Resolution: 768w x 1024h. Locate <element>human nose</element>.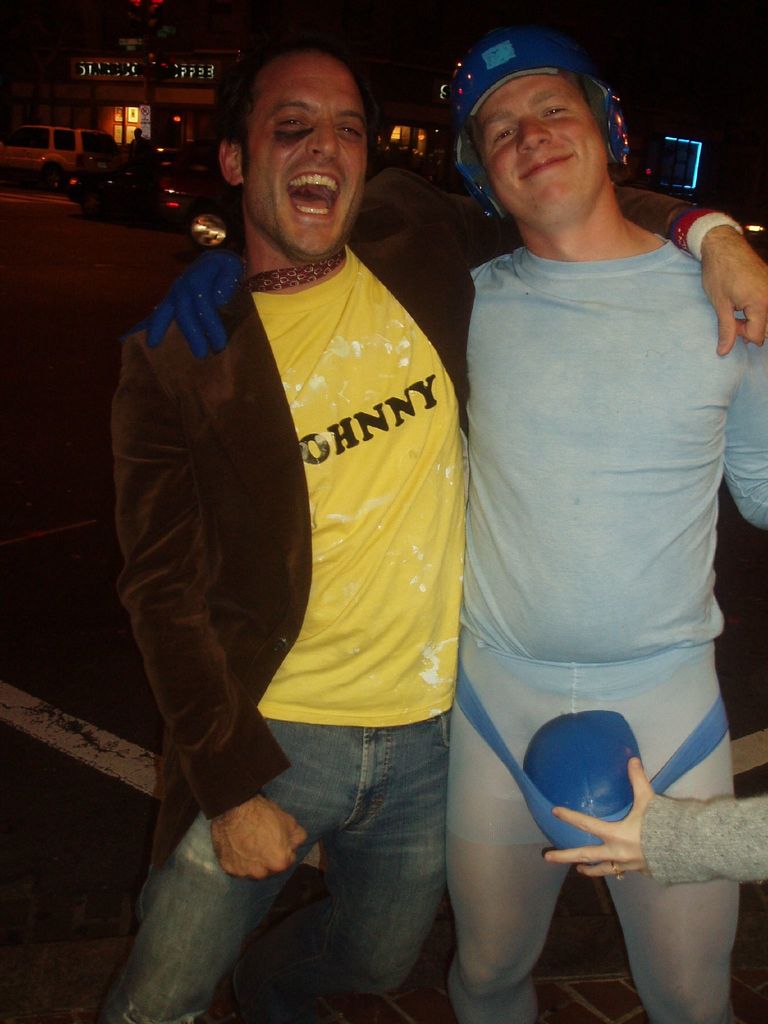
(515,113,556,153).
